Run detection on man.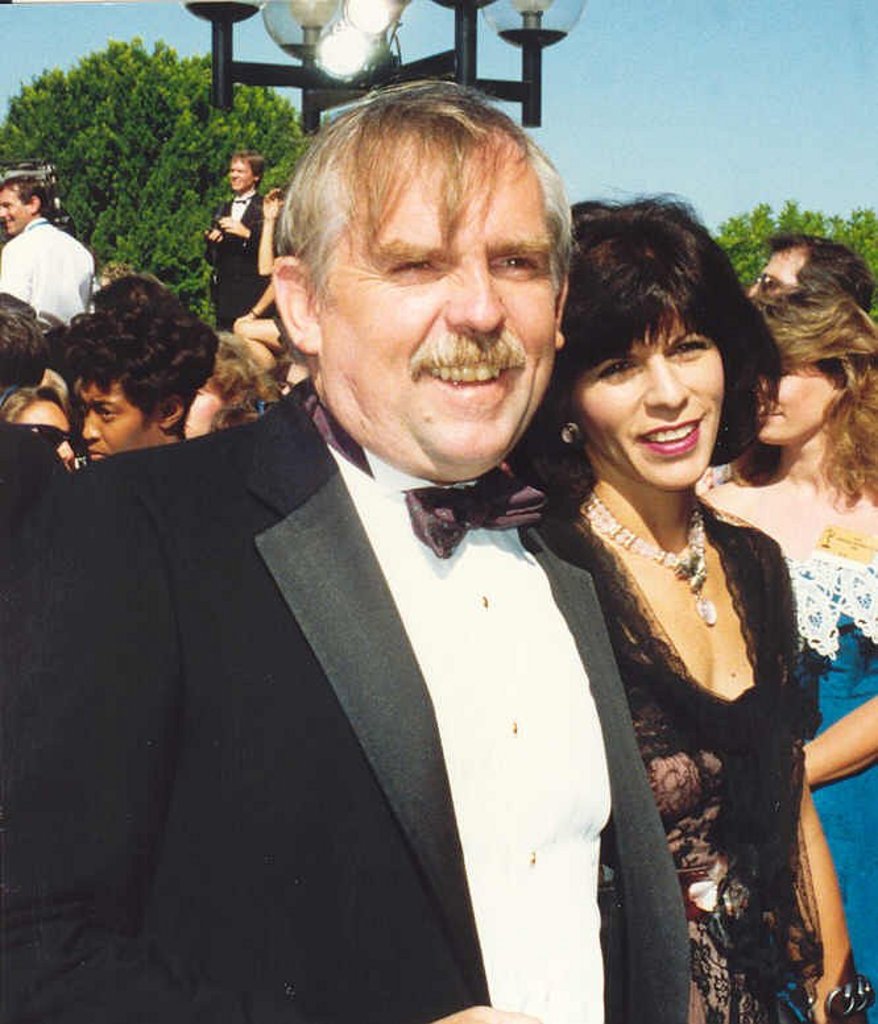
Result: (204,149,282,333).
